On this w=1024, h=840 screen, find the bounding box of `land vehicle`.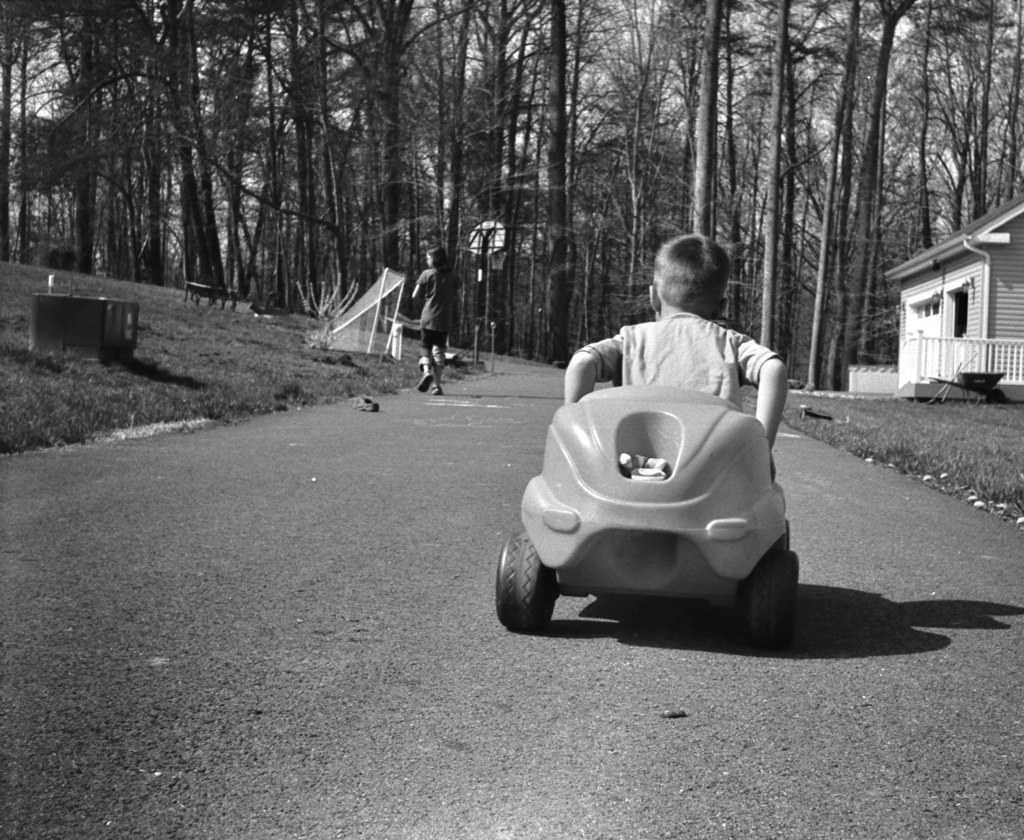
Bounding box: 491, 316, 809, 648.
